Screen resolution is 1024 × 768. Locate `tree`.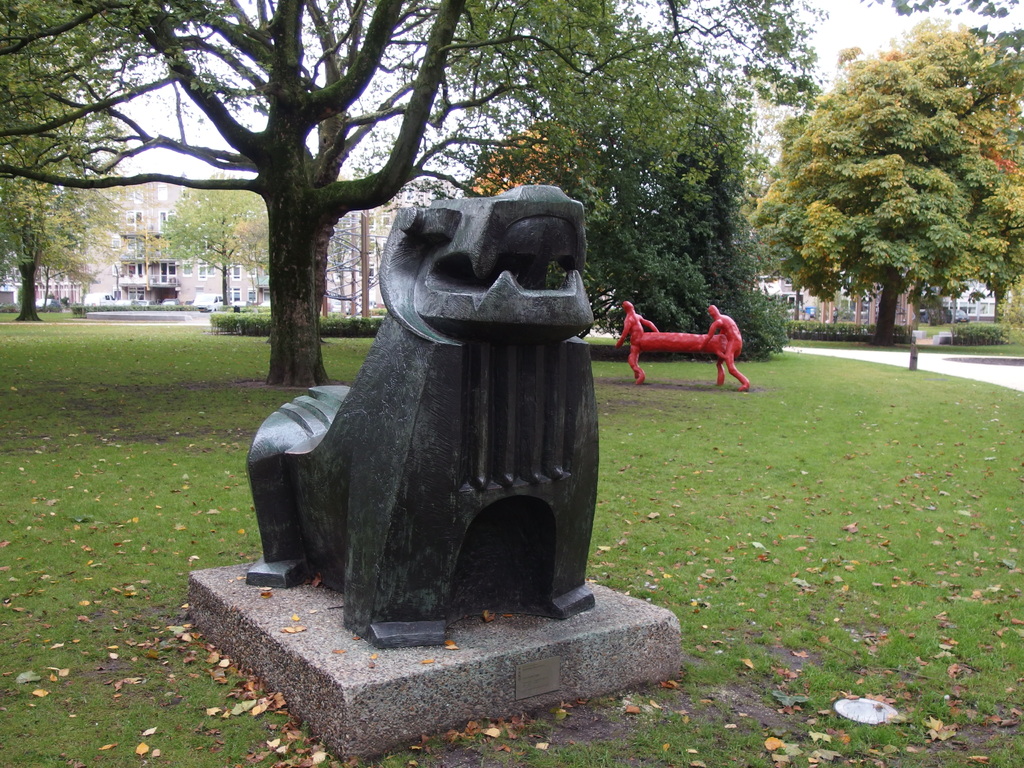
{"x1": 943, "y1": 26, "x2": 1023, "y2": 315}.
